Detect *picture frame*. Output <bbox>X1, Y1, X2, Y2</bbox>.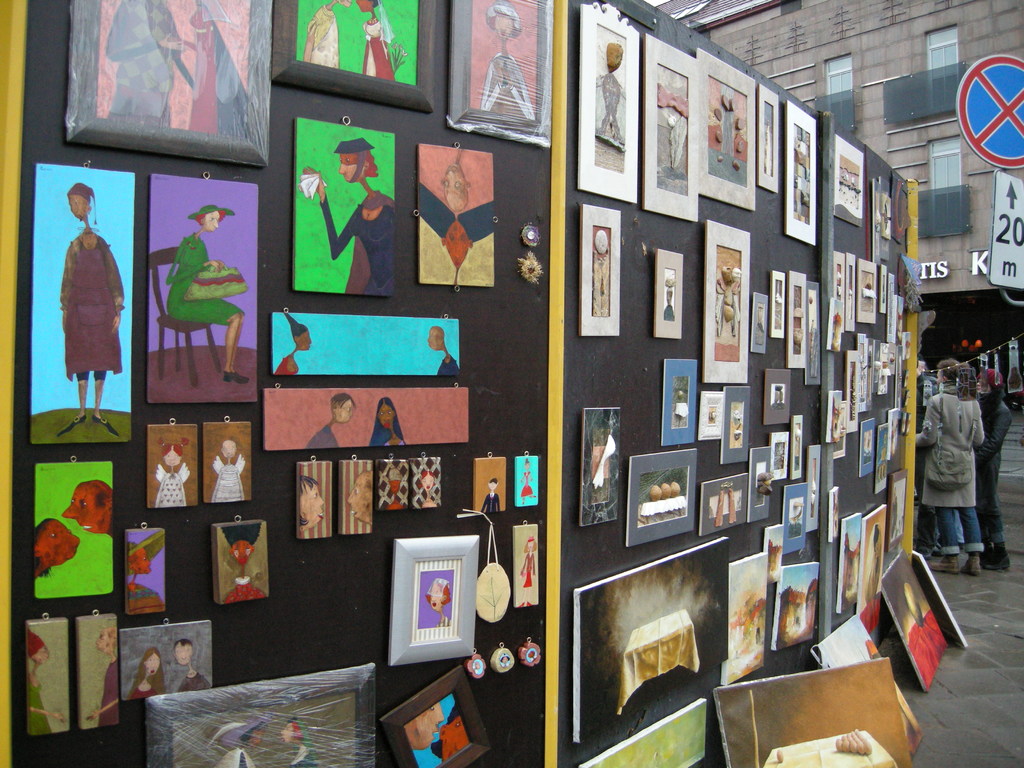
<bbox>835, 252, 847, 333</bbox>.
